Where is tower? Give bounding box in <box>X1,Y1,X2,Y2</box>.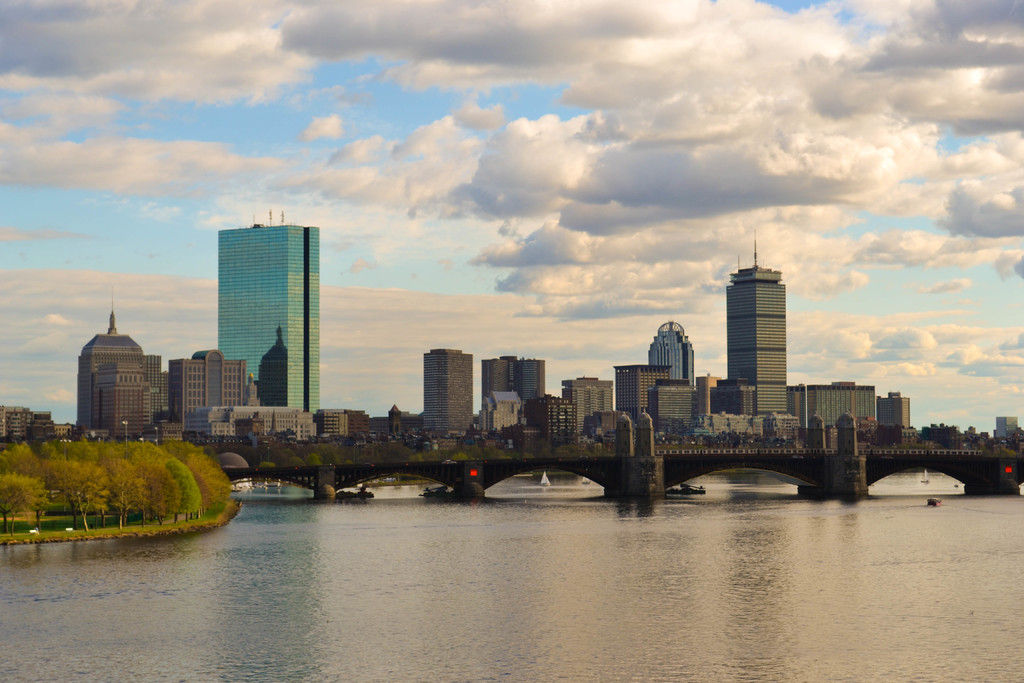
<box>422,350,477,449</box>.
